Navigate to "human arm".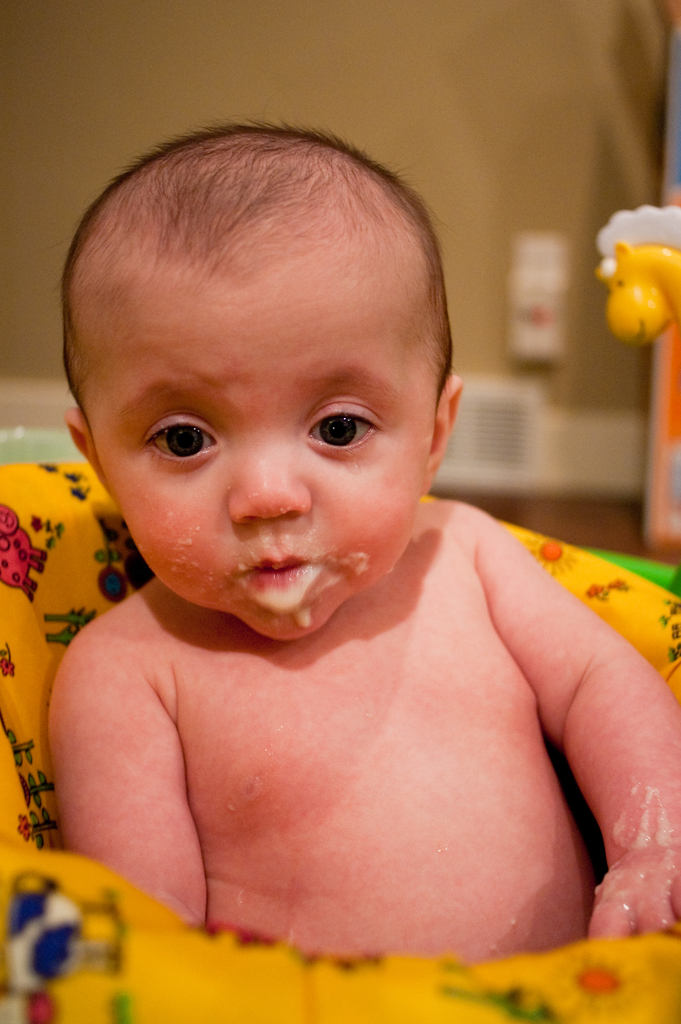
Navigation target: rect(491, 510, 680, 960).
